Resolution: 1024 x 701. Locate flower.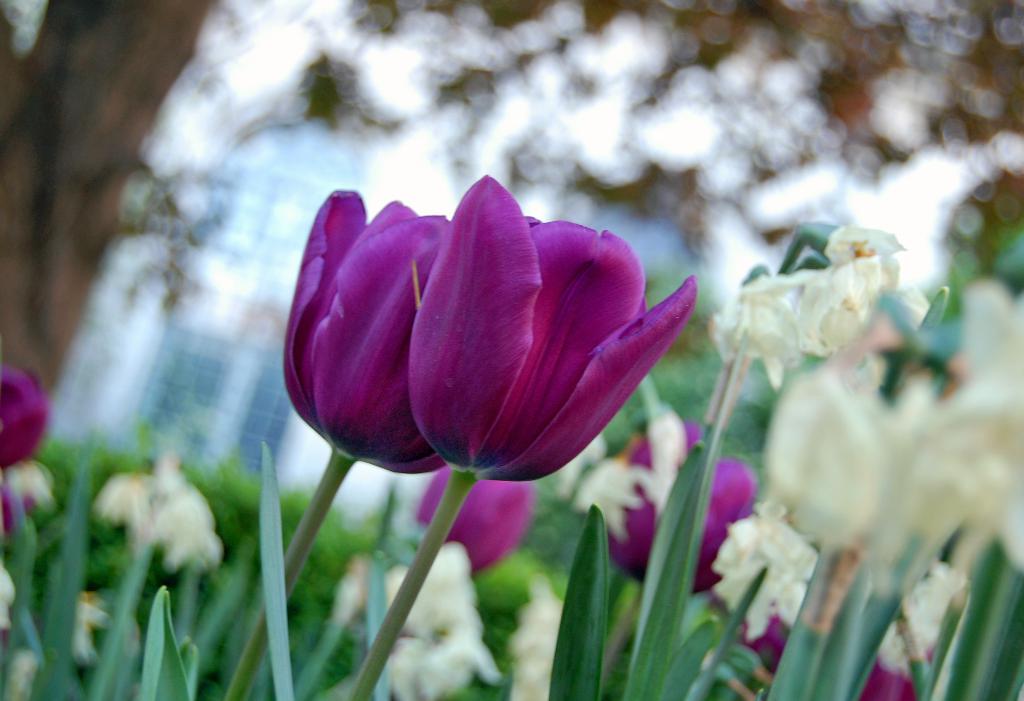
bbox(708, 502, 828, 669).
